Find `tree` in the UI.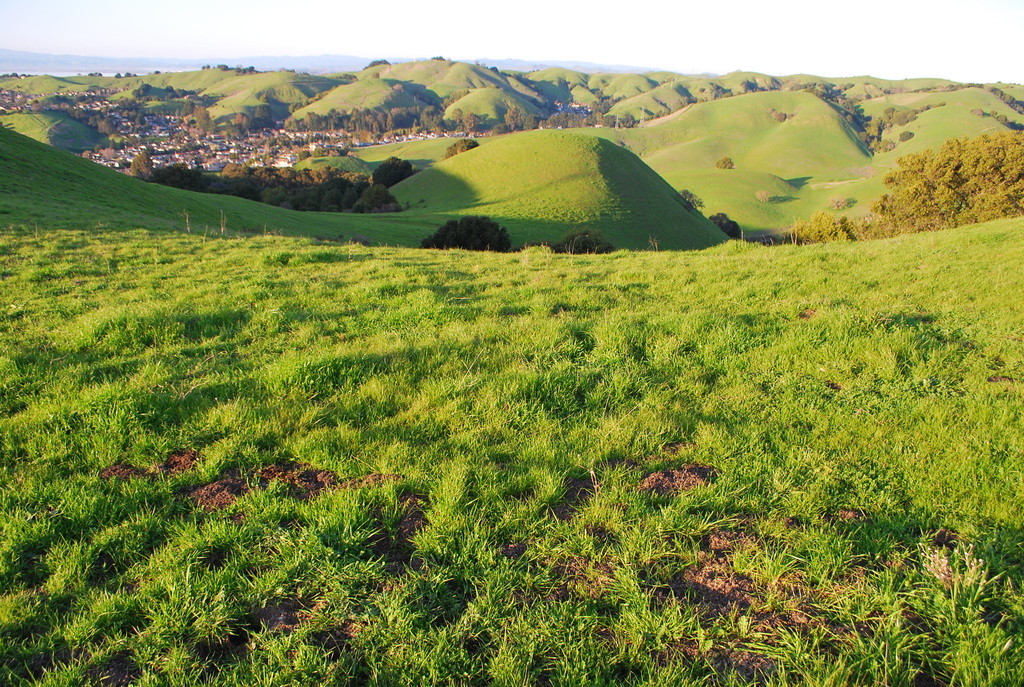
UI element at {"left": 439, "top": 139, "right": 480, "bottom": 159}.
